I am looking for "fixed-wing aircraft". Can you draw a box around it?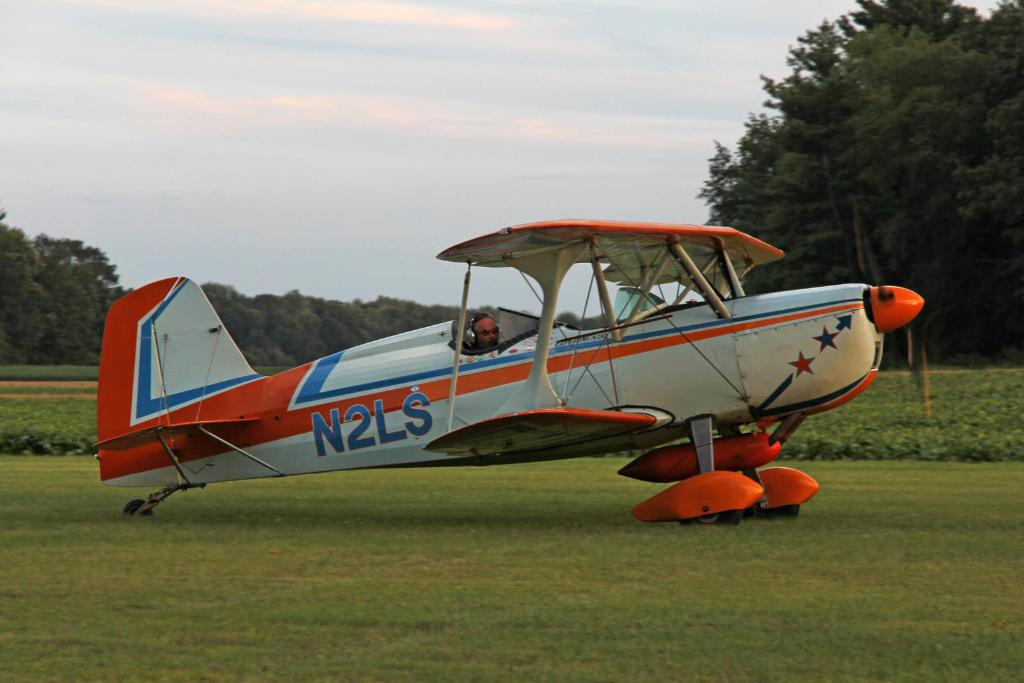
Sure, the bounding box is rect(93, 218, 934, 527).
